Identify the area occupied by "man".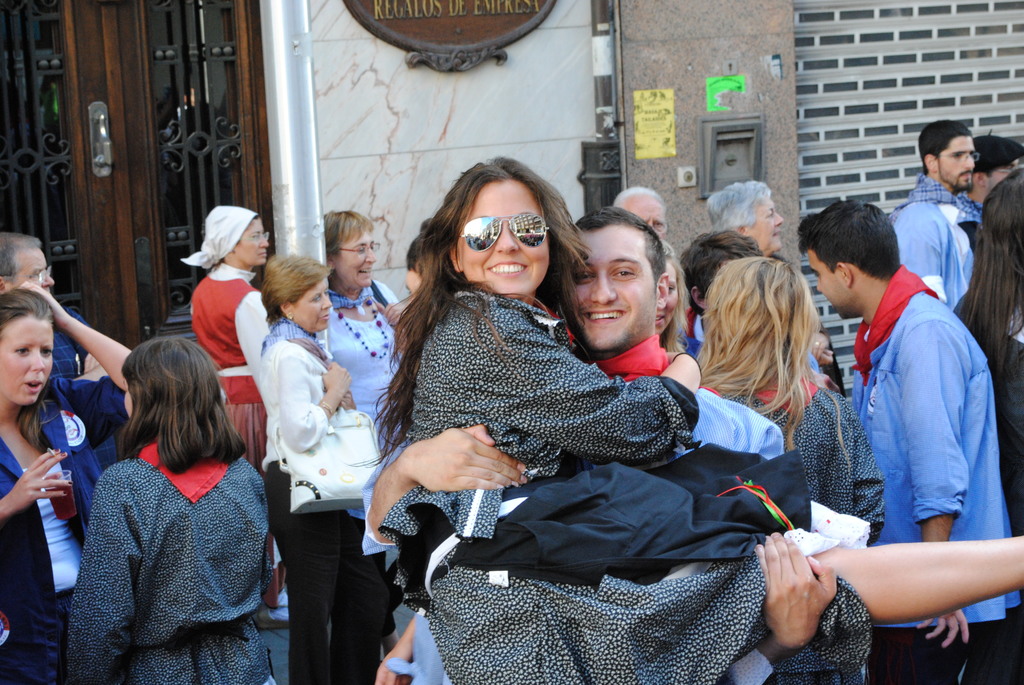
Area: locate(956, 130, 1023, 219).
